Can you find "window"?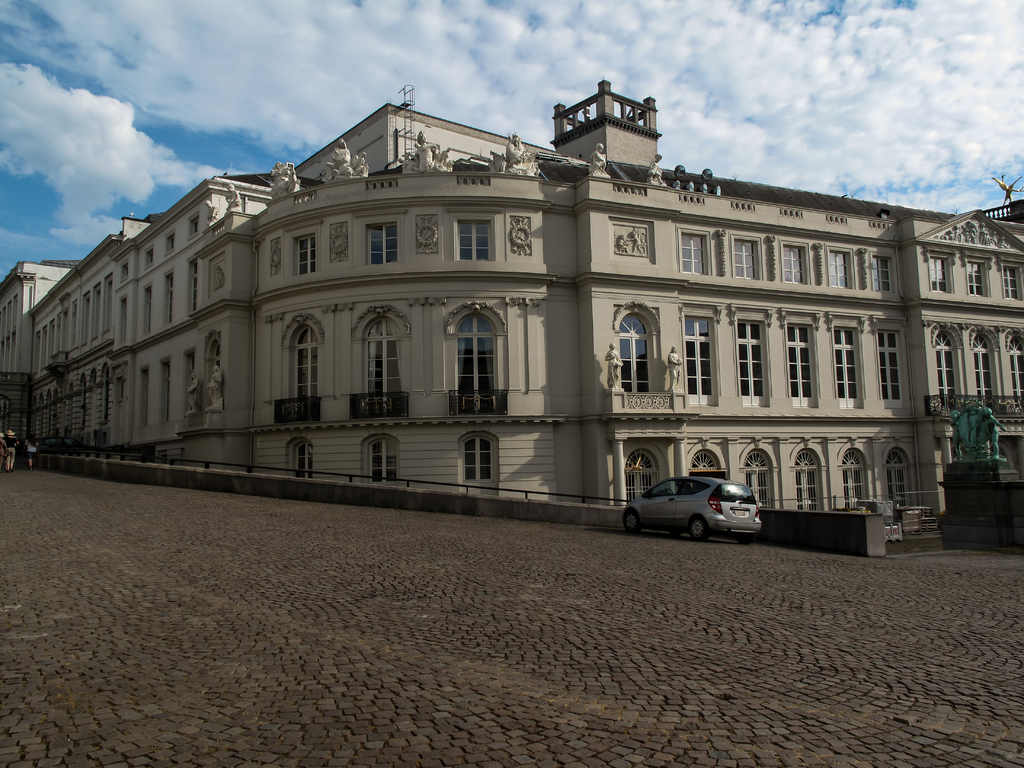
Yes, bounding box: BBox(676, 301, 723, 412).
